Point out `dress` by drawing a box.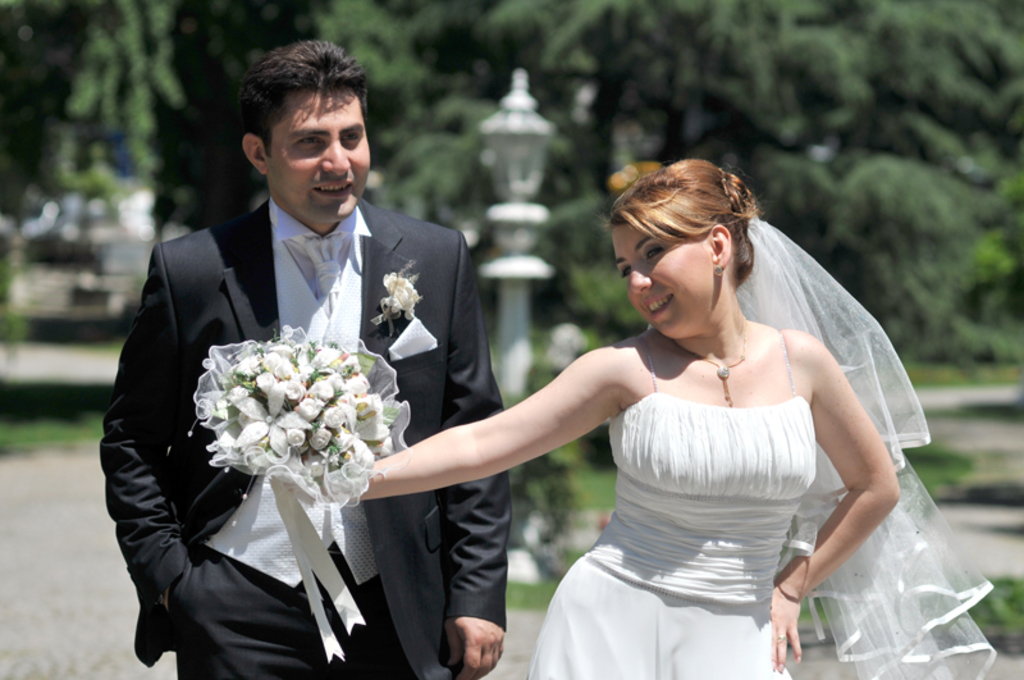
detection(524, 219, 993, 679).
